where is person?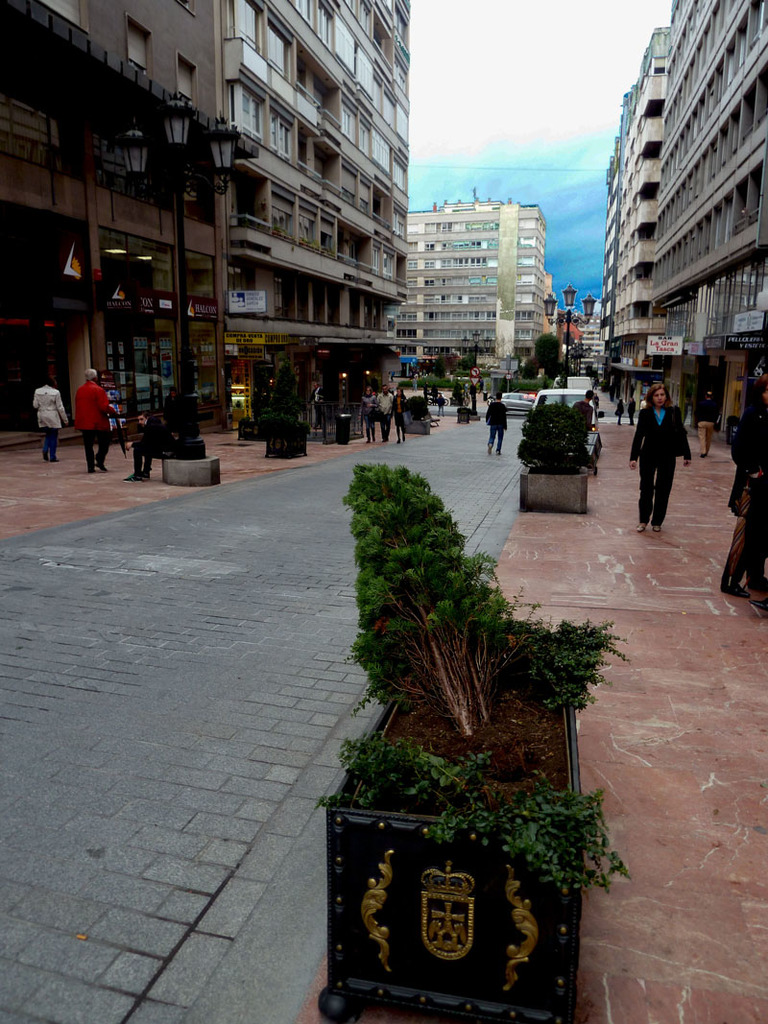
<box>718,372,767,594</box>.
